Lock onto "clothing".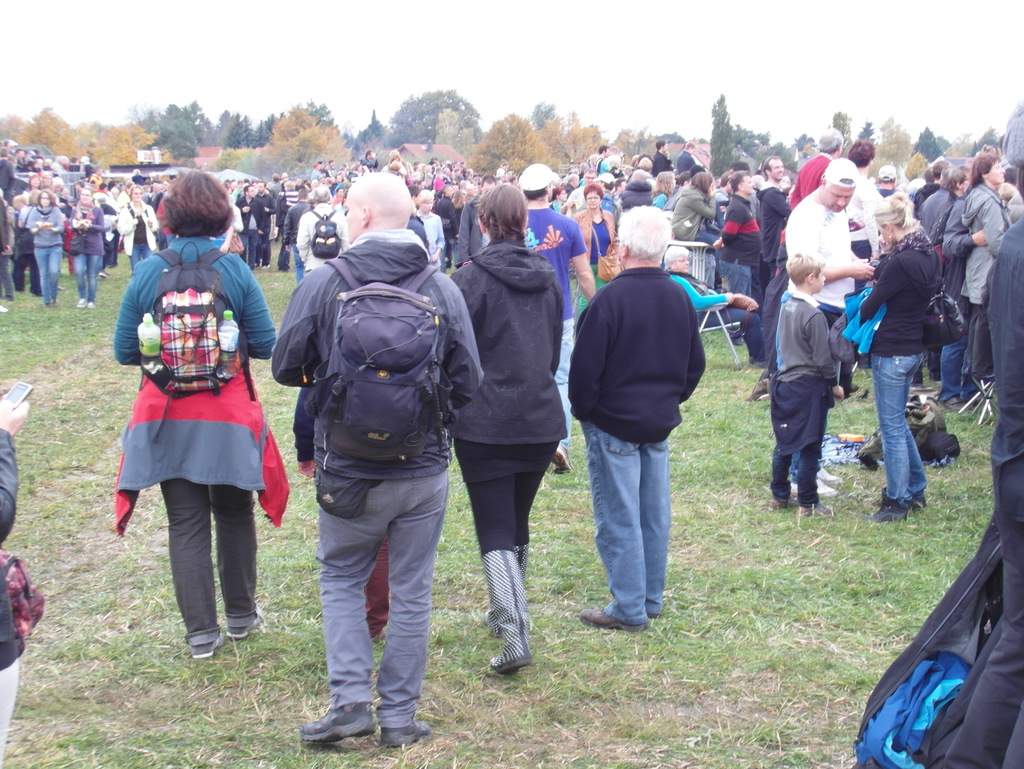
Locked: locate(571, 206, 619, 314).
